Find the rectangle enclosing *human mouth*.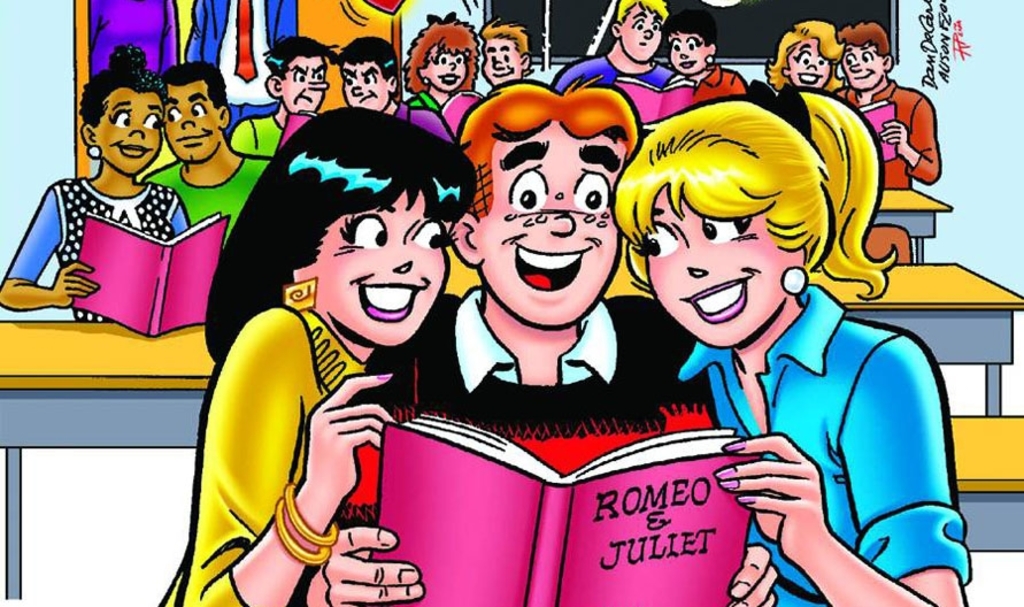
x1=485 y1=71 x2=514 y2=85.
